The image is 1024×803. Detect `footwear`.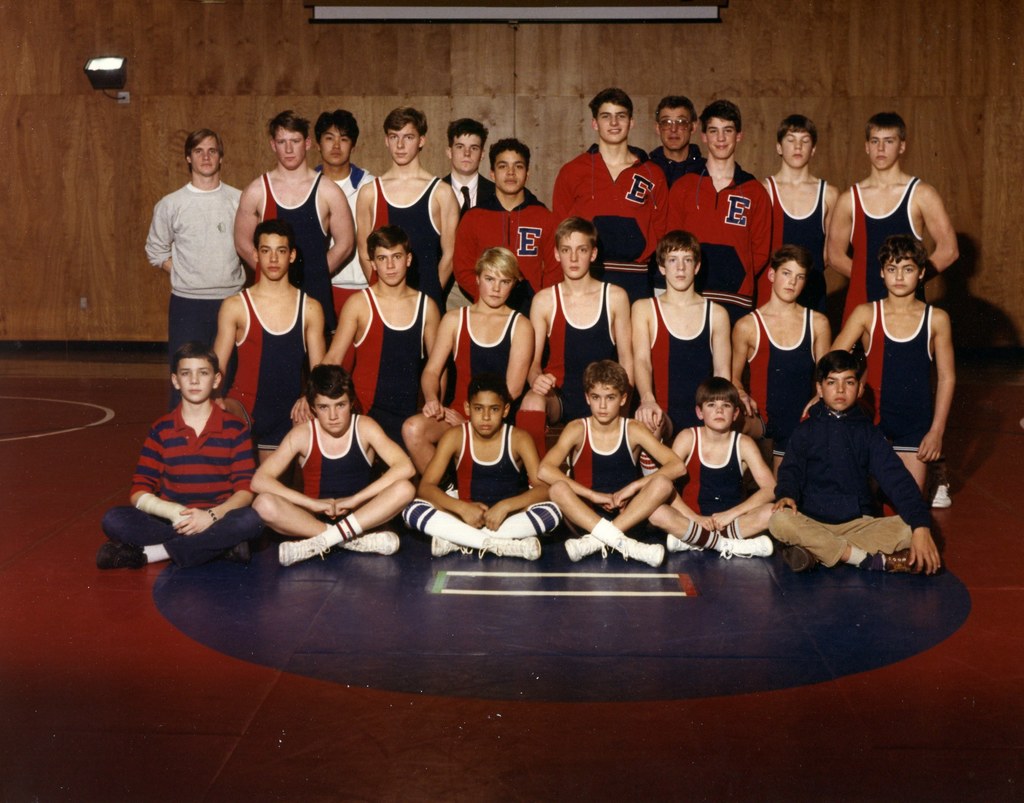
Detection: bbox(95, 544, 147, 568).
